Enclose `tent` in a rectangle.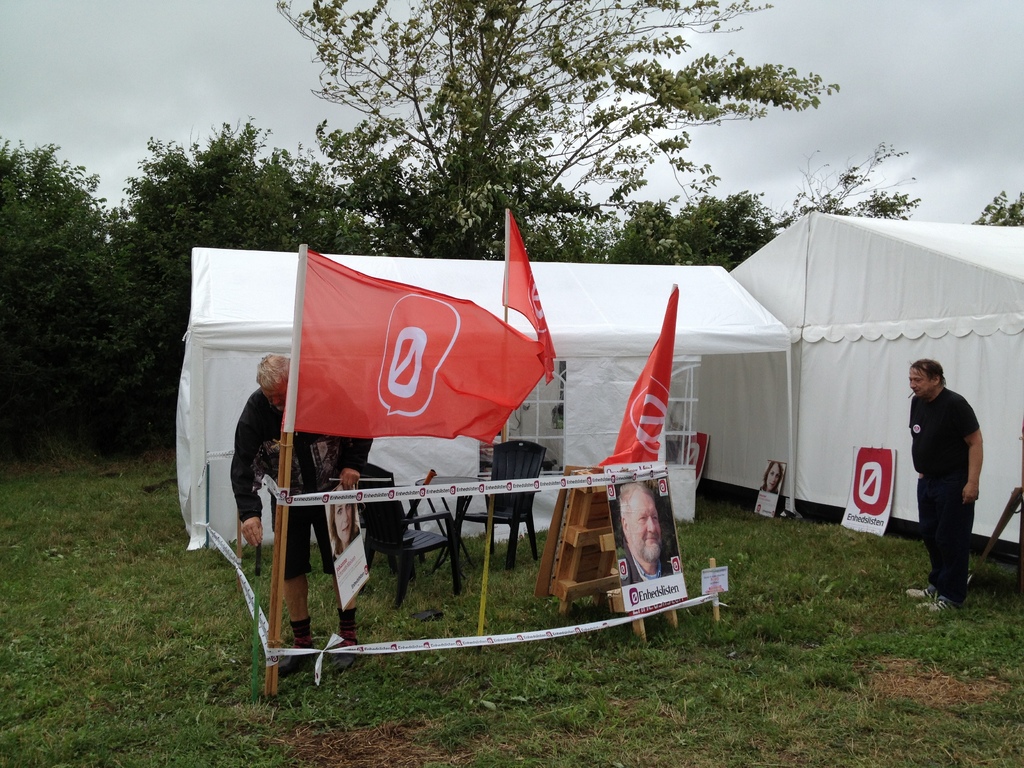
168, 244, 791, 586.
